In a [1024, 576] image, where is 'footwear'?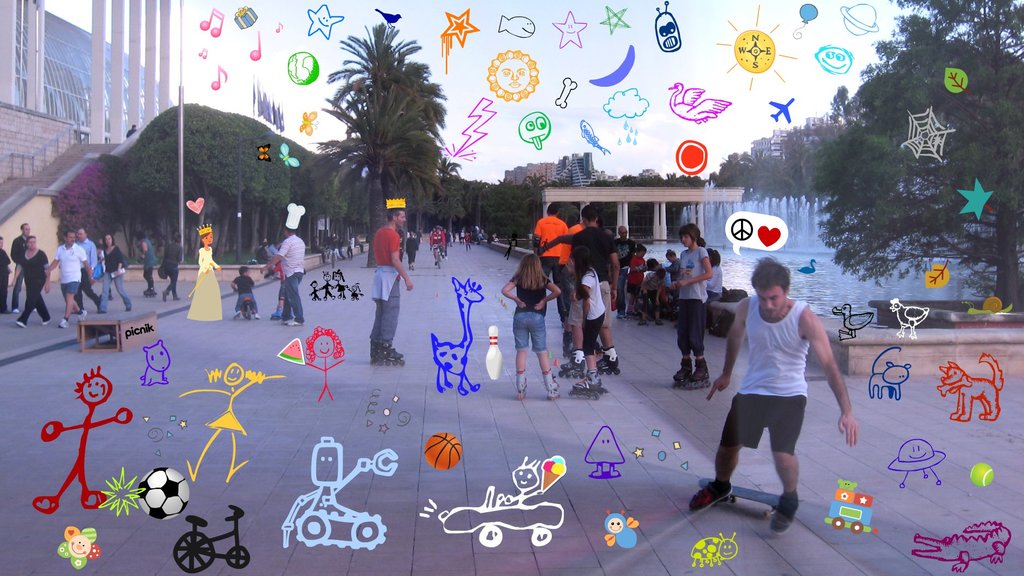
BBox(770, 491, 811, 534).
